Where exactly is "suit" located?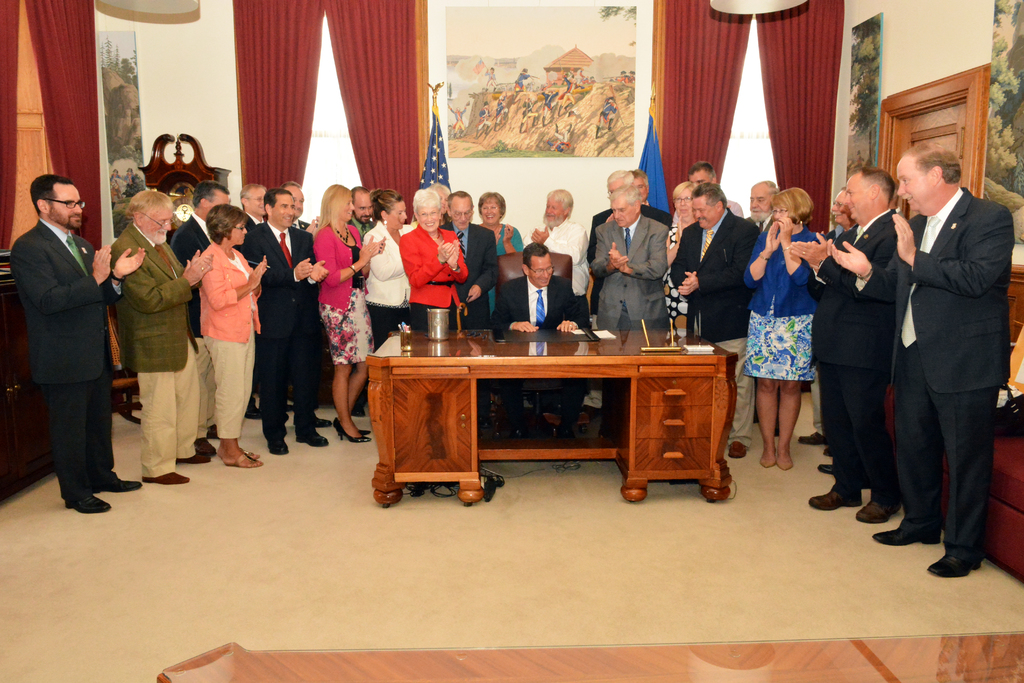
Its bounding box is detection(666, 206, 765, 445).
